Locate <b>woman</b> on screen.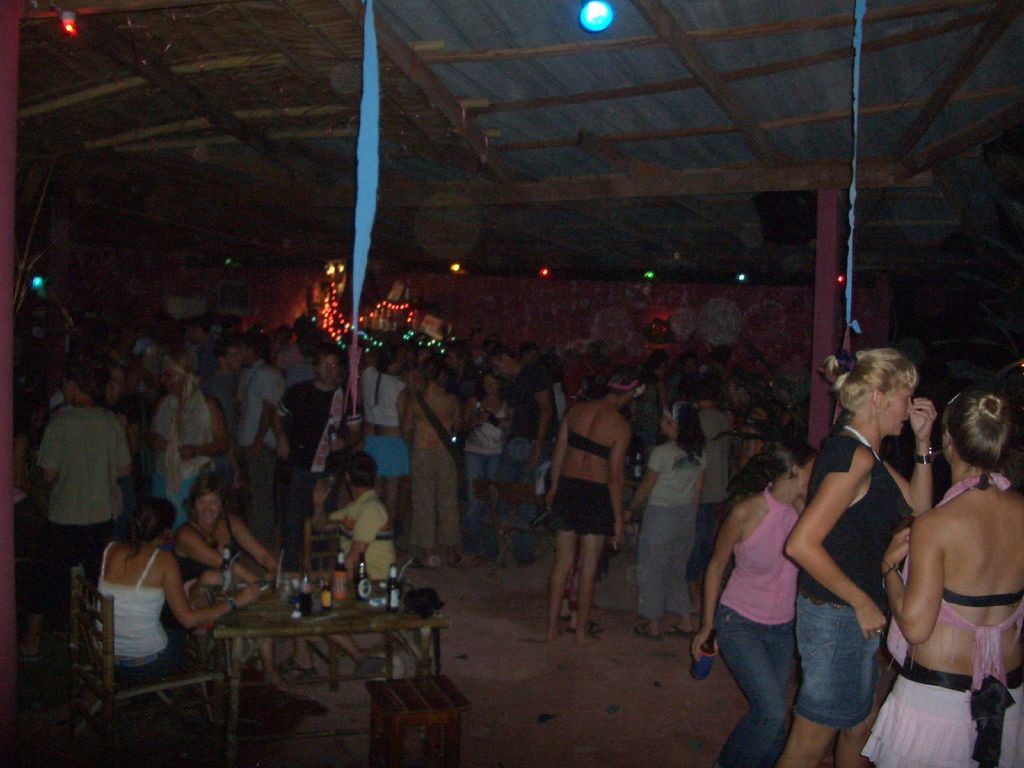
On screen at [740,336,933,762].
